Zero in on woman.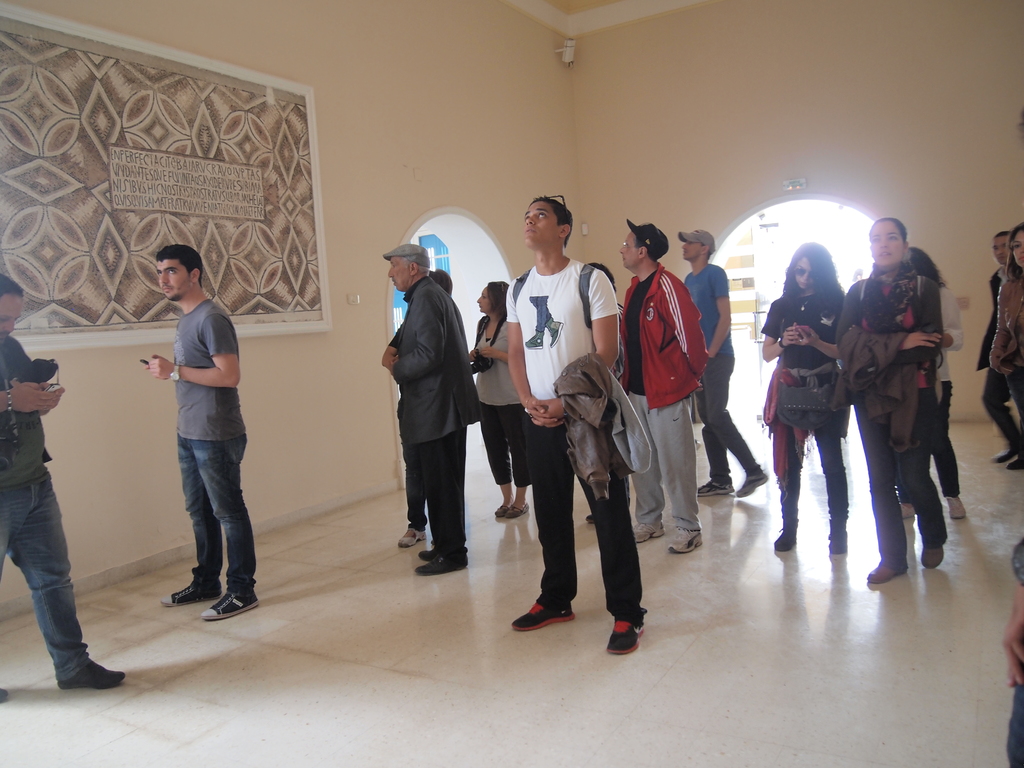
Zeroed in: 767,254,869,570.
